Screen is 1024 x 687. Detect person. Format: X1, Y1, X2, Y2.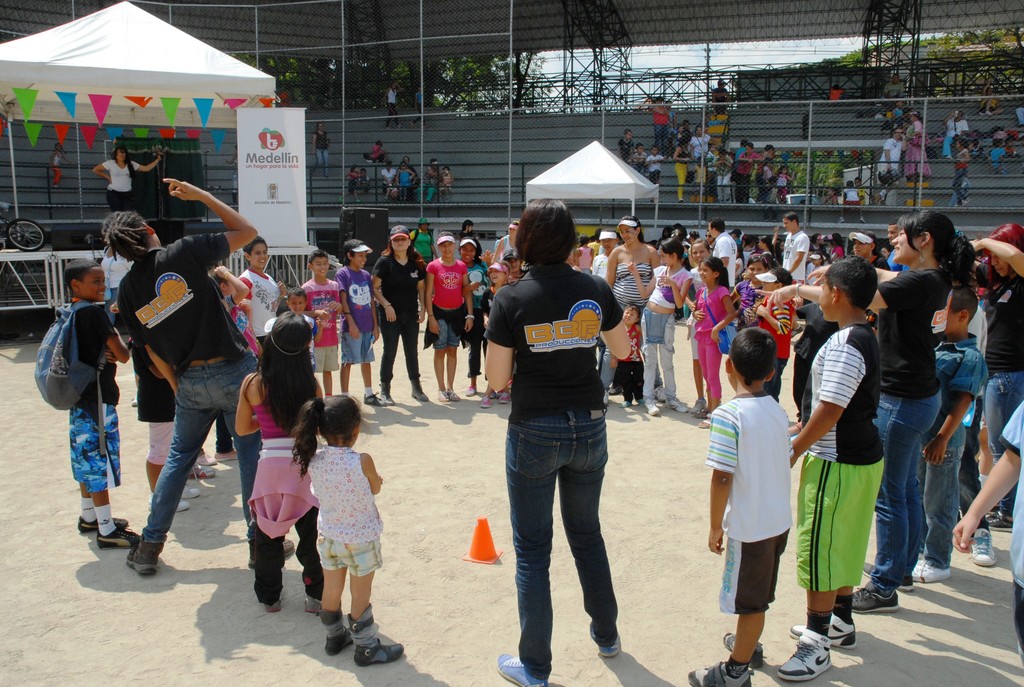
673, 258, 745, 413.
